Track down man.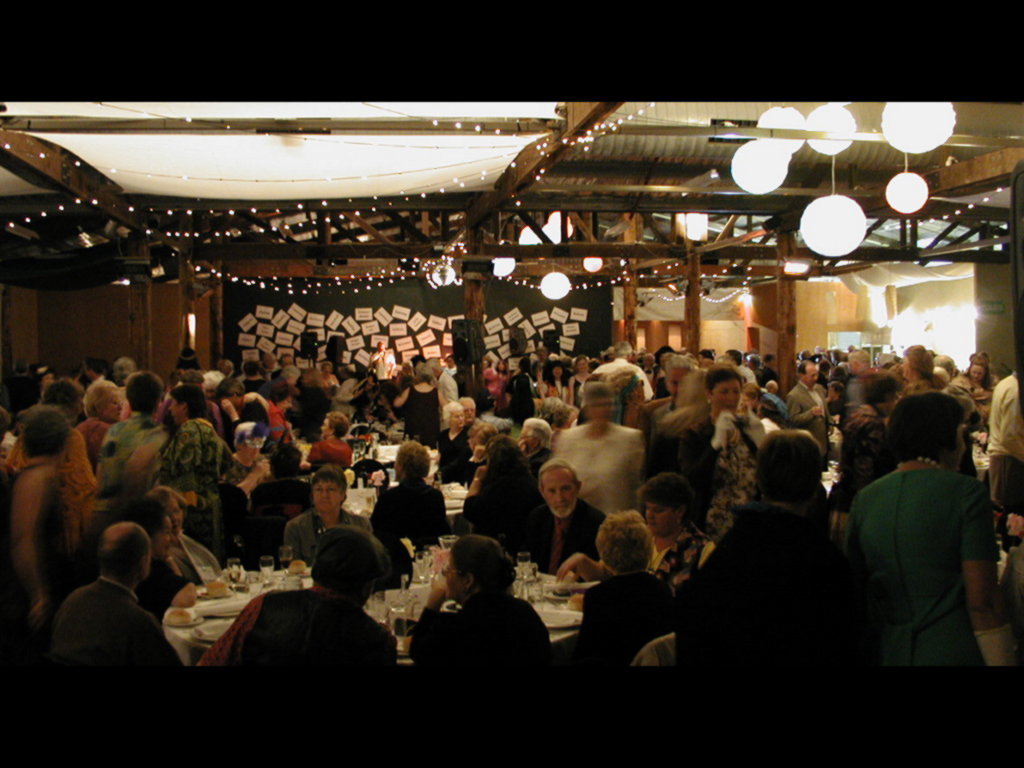
Tracked to detection(201, 528, 399, 667).
